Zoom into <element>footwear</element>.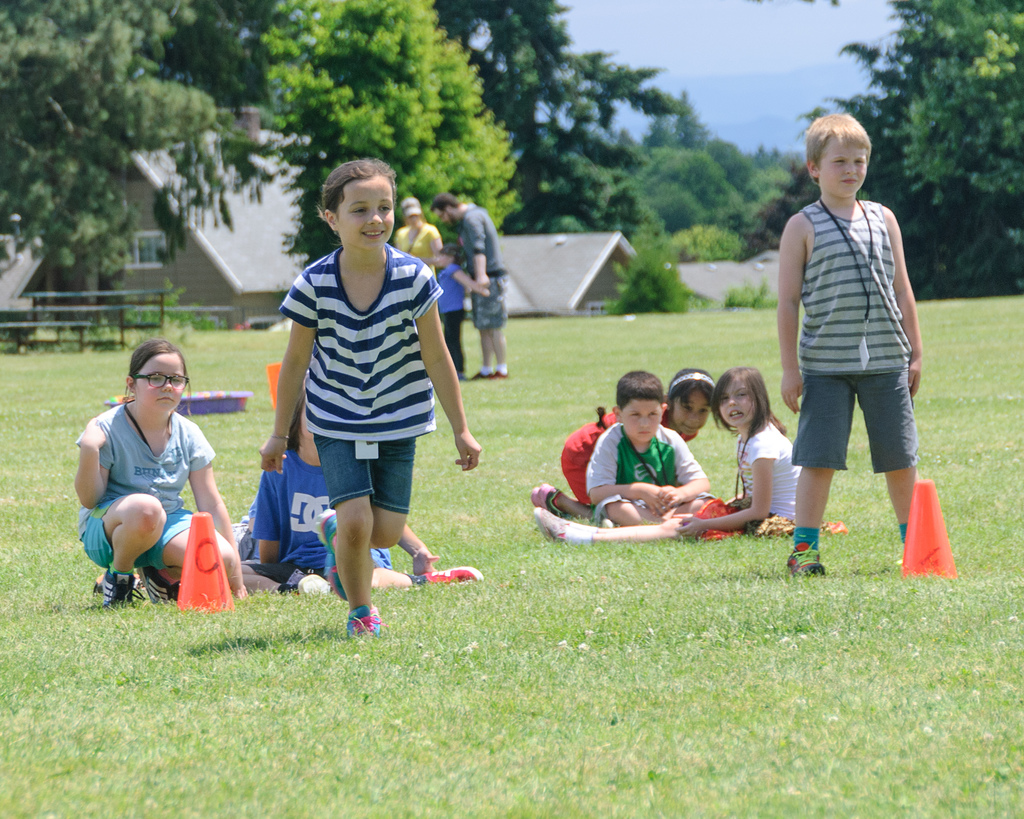
Zoom target: 346 604 384 635.
